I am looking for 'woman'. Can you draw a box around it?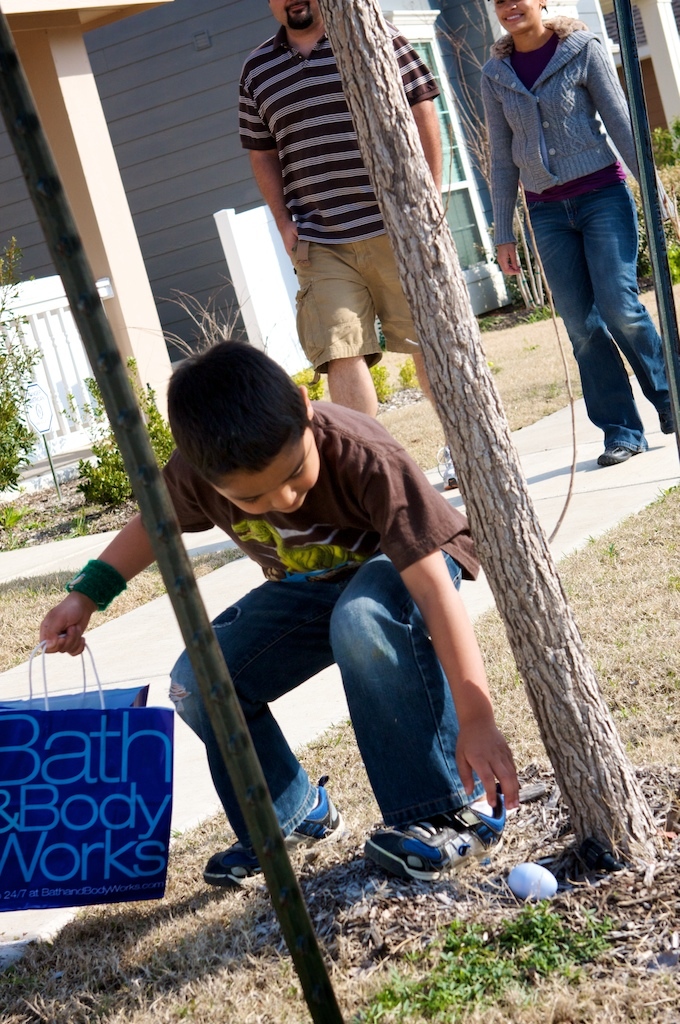
Sure, the bounding box is box=[497, 0, 679, 466].
